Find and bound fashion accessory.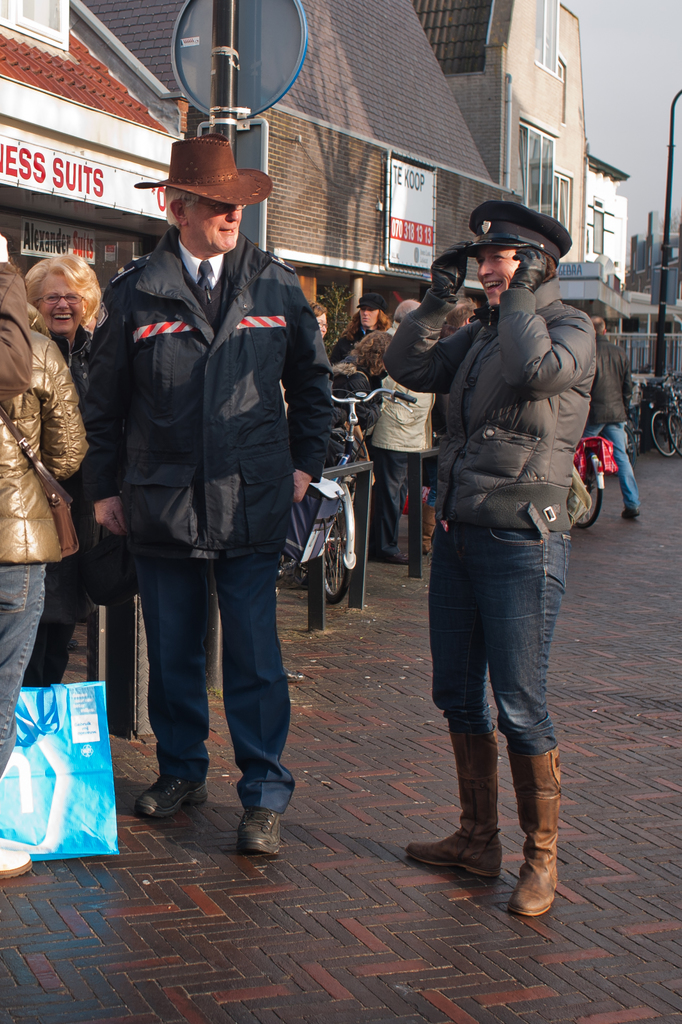
Bound: (x1=236, y1=804, x2=285, y2=854).
